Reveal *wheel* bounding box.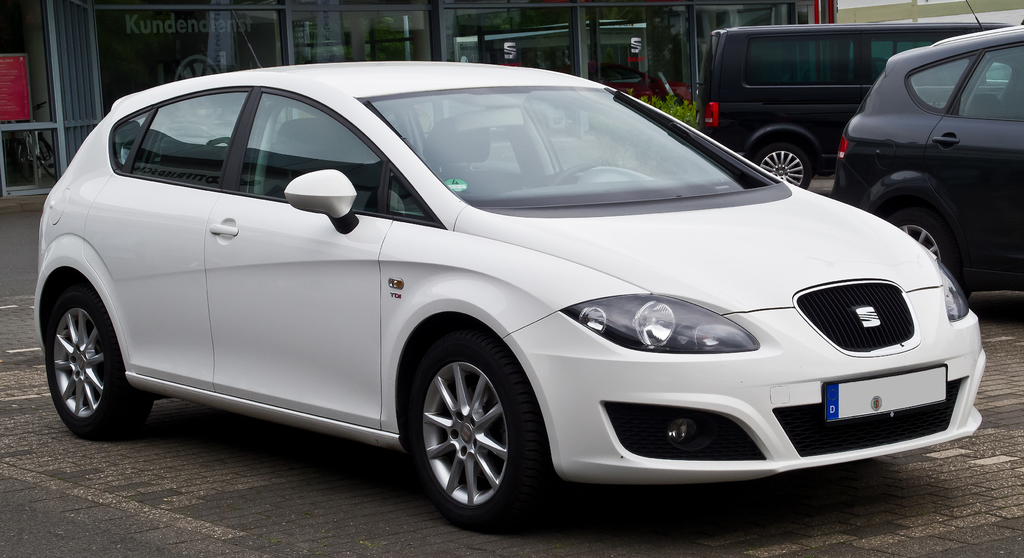
Revealed: [890, 215, 967, 285].
